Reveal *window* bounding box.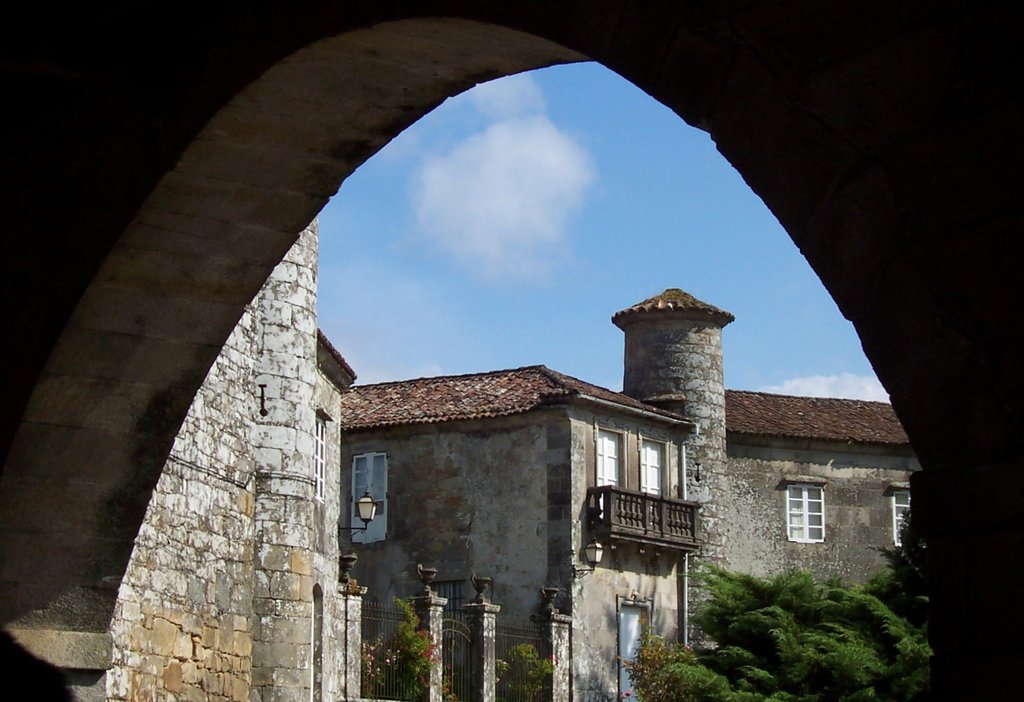
Revealed: <region>884, 471, 922, 559</region>.
